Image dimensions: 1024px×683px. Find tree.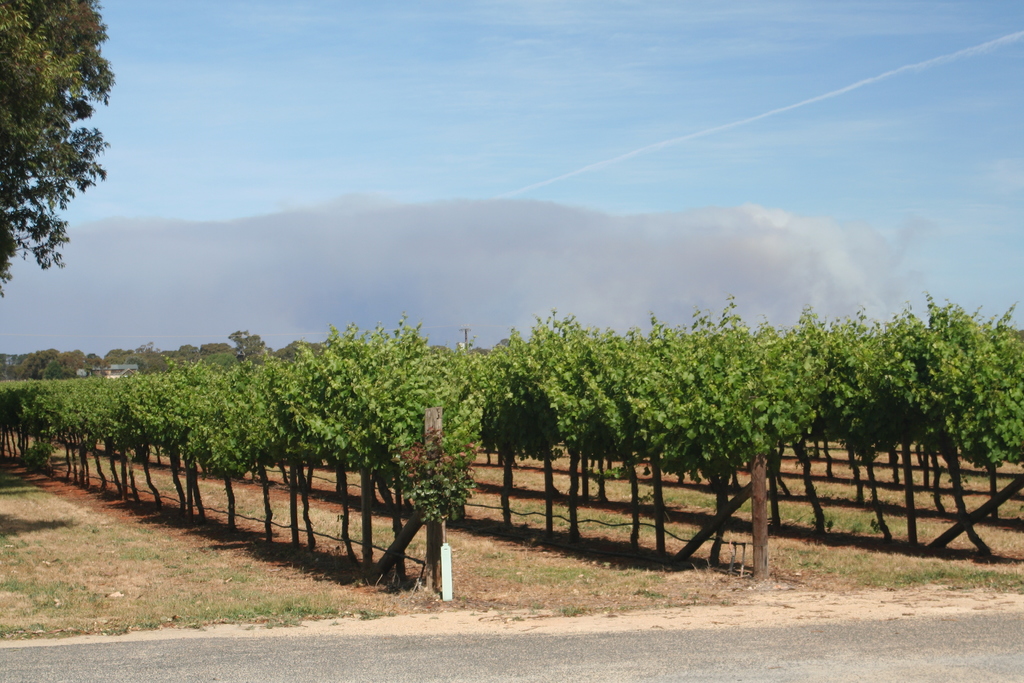
box(0, 0, 123, 288).
